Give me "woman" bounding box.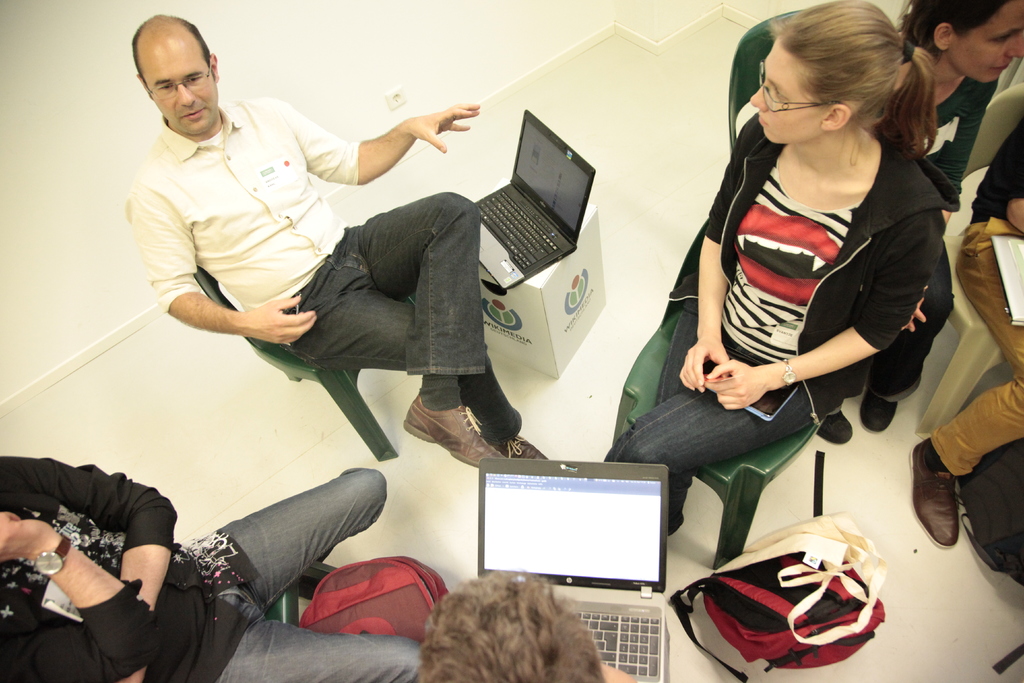
600/0/962/533.
